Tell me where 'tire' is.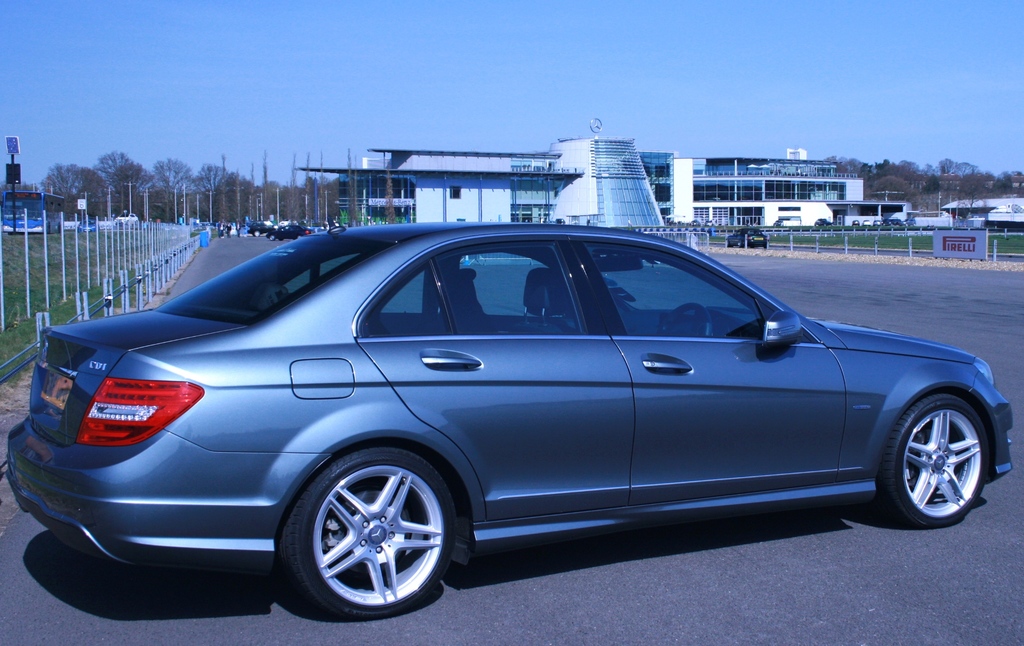
'tire' is at (871, 391, 986, 531).
